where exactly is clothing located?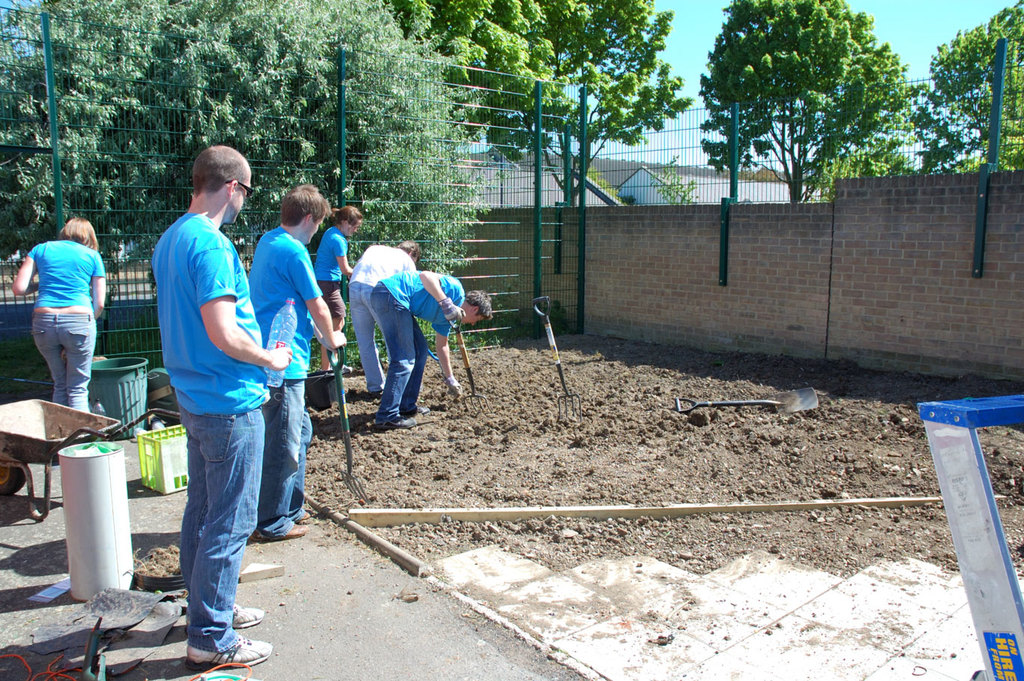
Its bounding box is {"left": 368, "top": 268, "right": 460, "bottom": 412}.
